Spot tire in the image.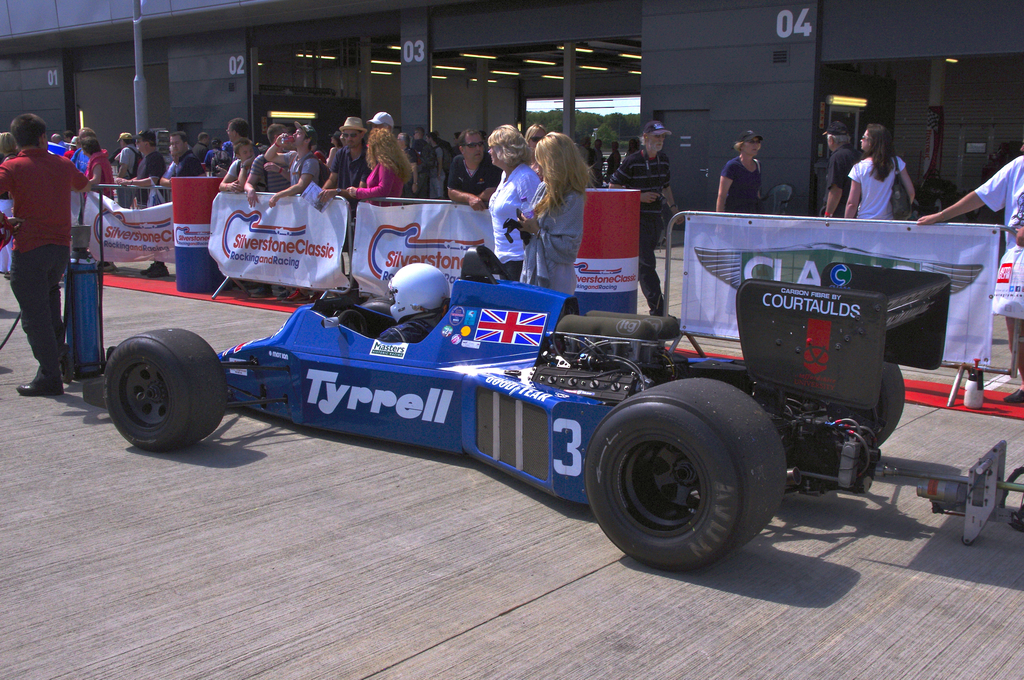
tire found at 359, 295, 395, 314.
